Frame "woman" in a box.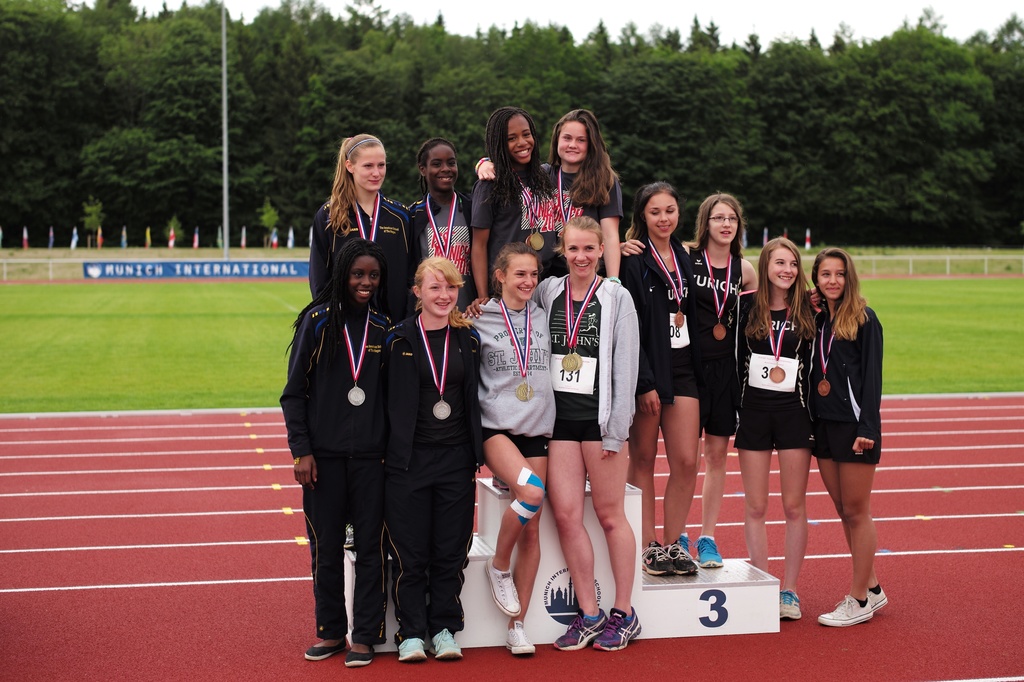
left=475, top=106, right=626, bottom=283.
